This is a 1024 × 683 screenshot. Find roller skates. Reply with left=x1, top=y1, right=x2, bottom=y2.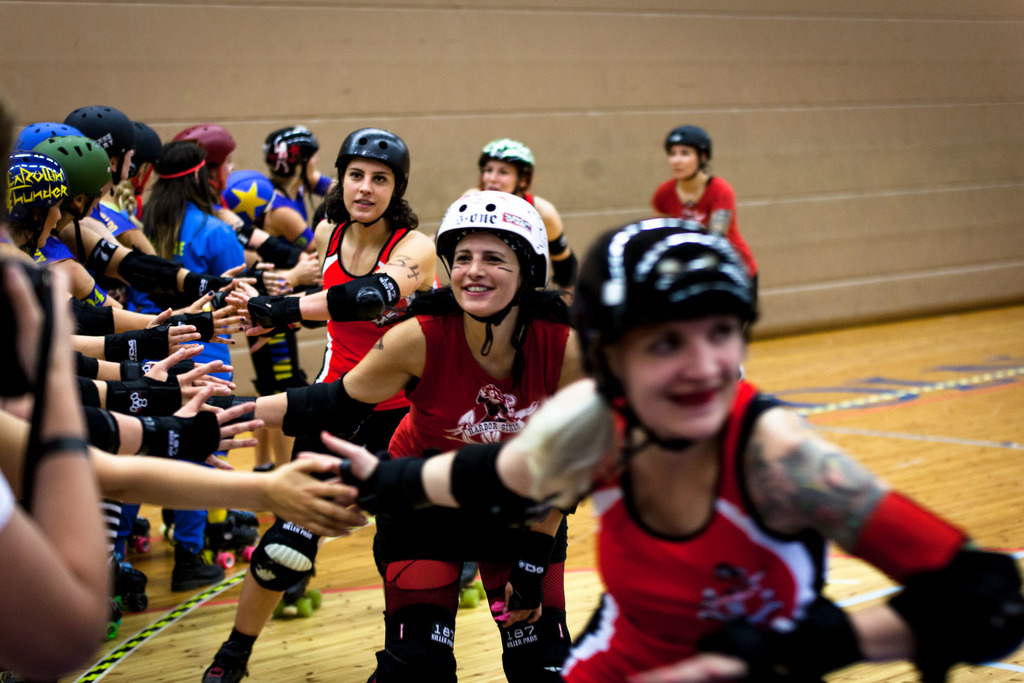
left=116, top=568, right=147, bottom=612.
